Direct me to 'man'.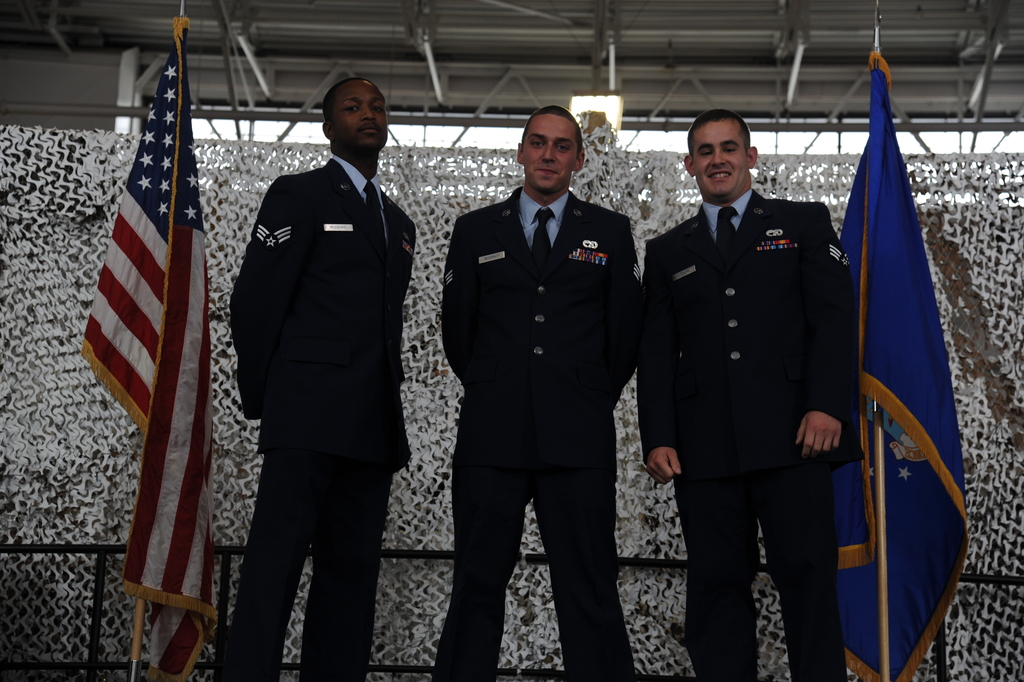
Direction: <region>638, 107, 864, 681</region>.
